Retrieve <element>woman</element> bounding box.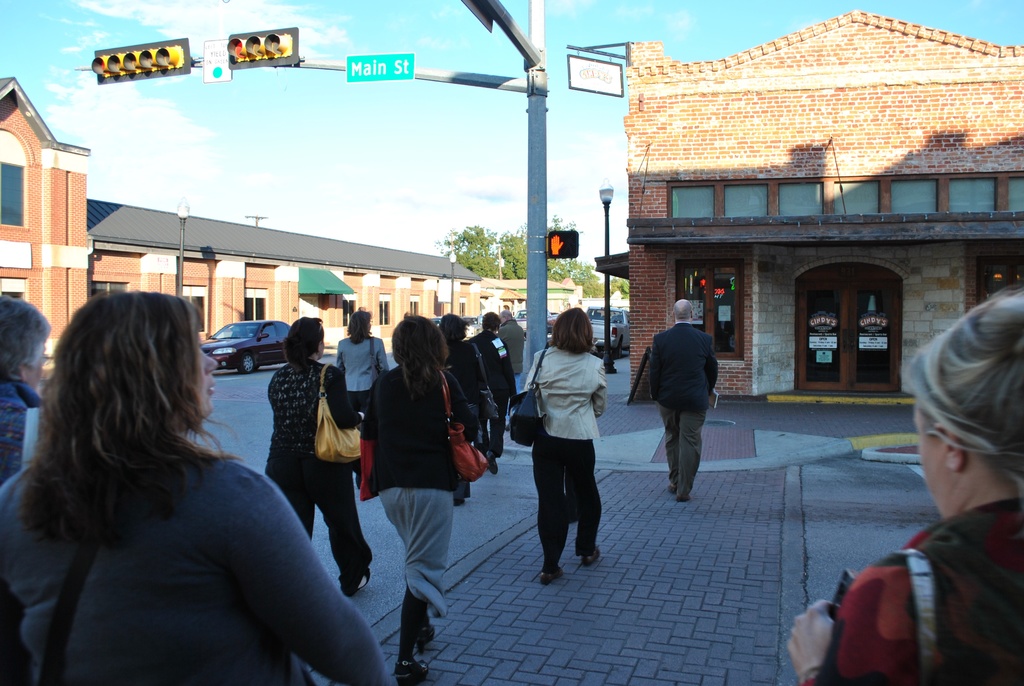
Bounding box: crop(517, 306, 618, 596).
